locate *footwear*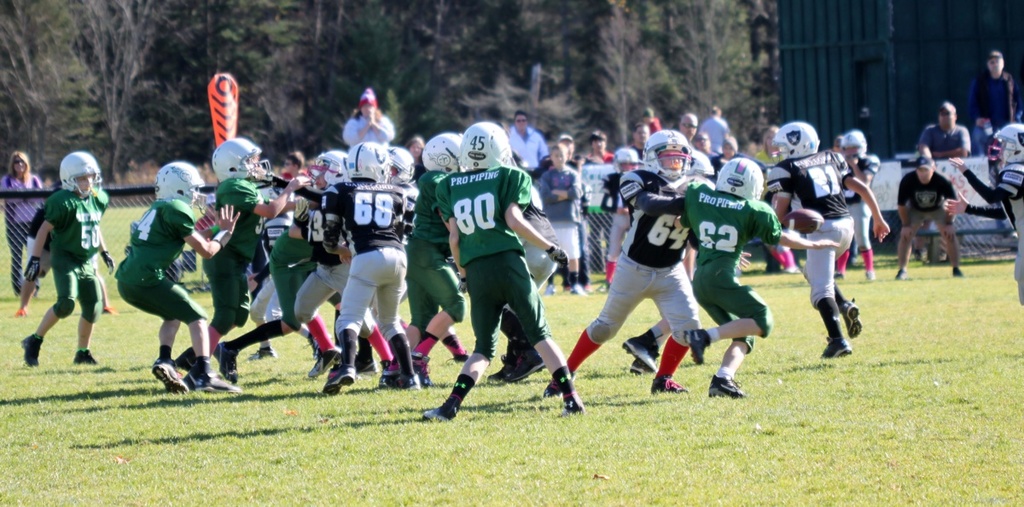
[649, 375, 689, 396]
